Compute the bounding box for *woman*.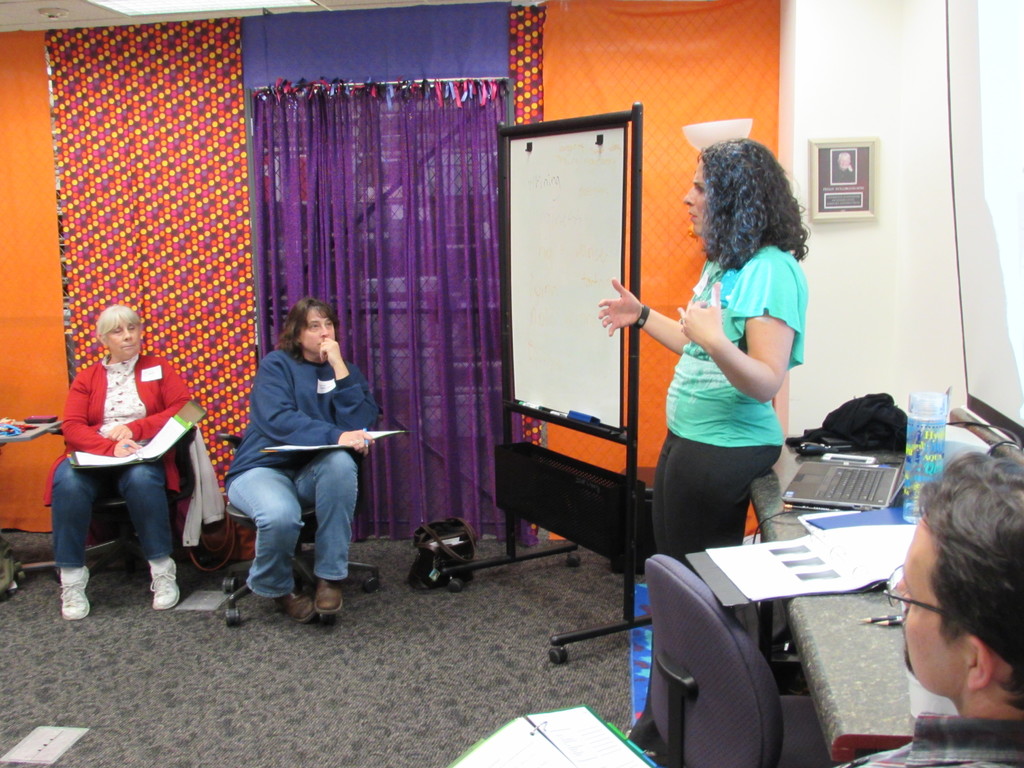
[left=596, top=136, right=812, bottom=758].
